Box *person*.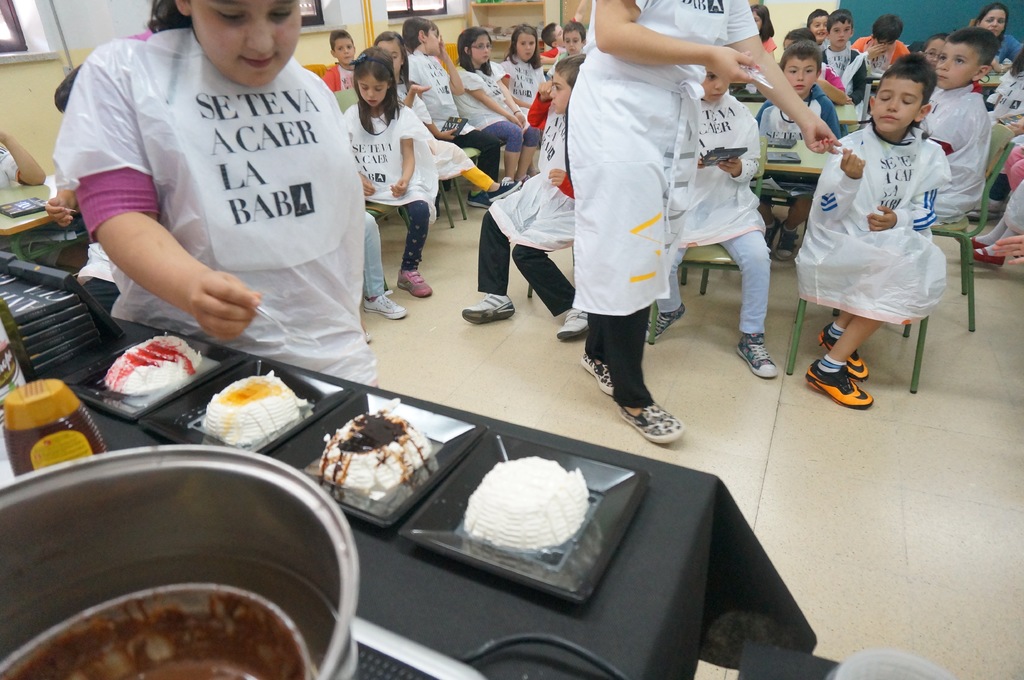
(355,65,440,320).
